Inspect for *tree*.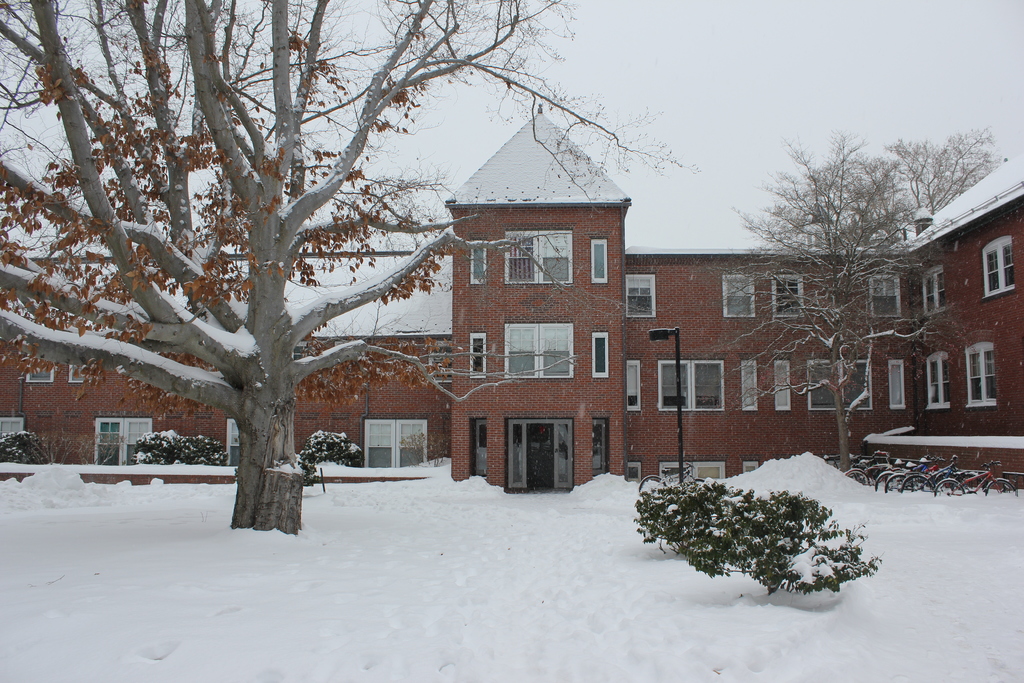
Inspection: (708, 131, 979, 490).
